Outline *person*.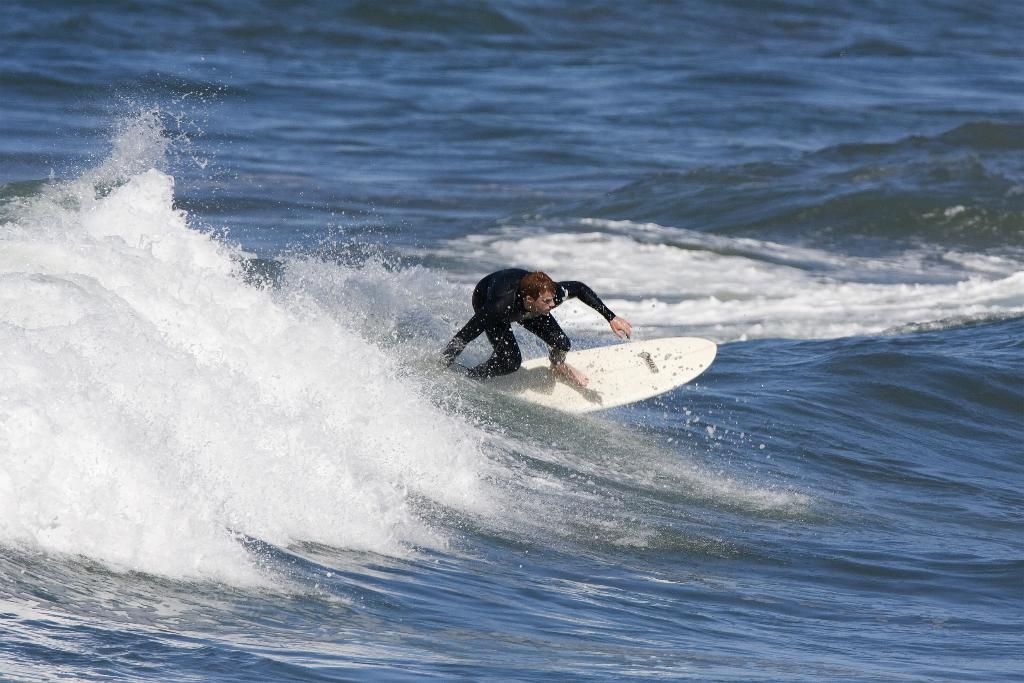
Outline: select_region(439, 268, 634, 378).
